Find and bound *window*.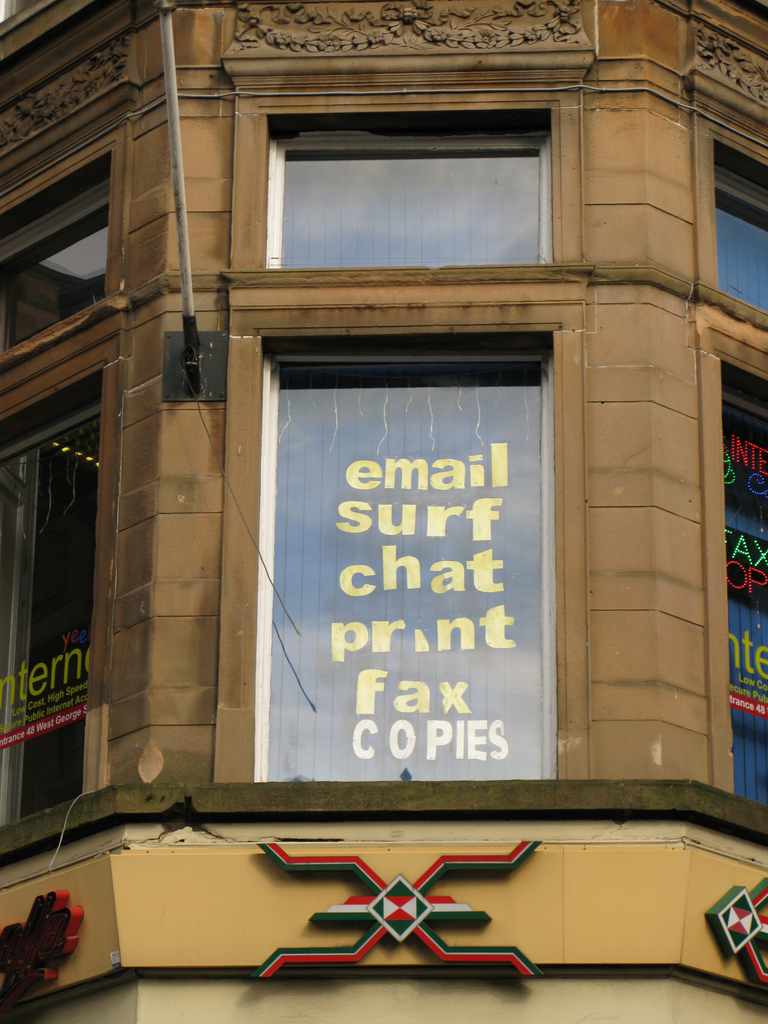
Bound: (x1=712, y1=123, x2=767, y2=323).
